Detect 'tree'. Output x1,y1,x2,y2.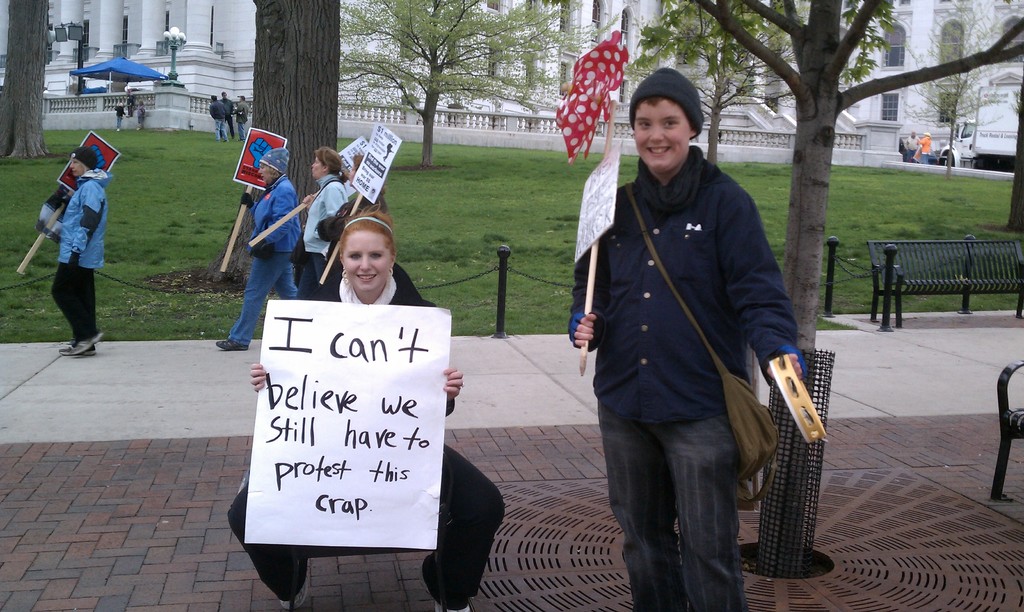
0,0,49,164.
